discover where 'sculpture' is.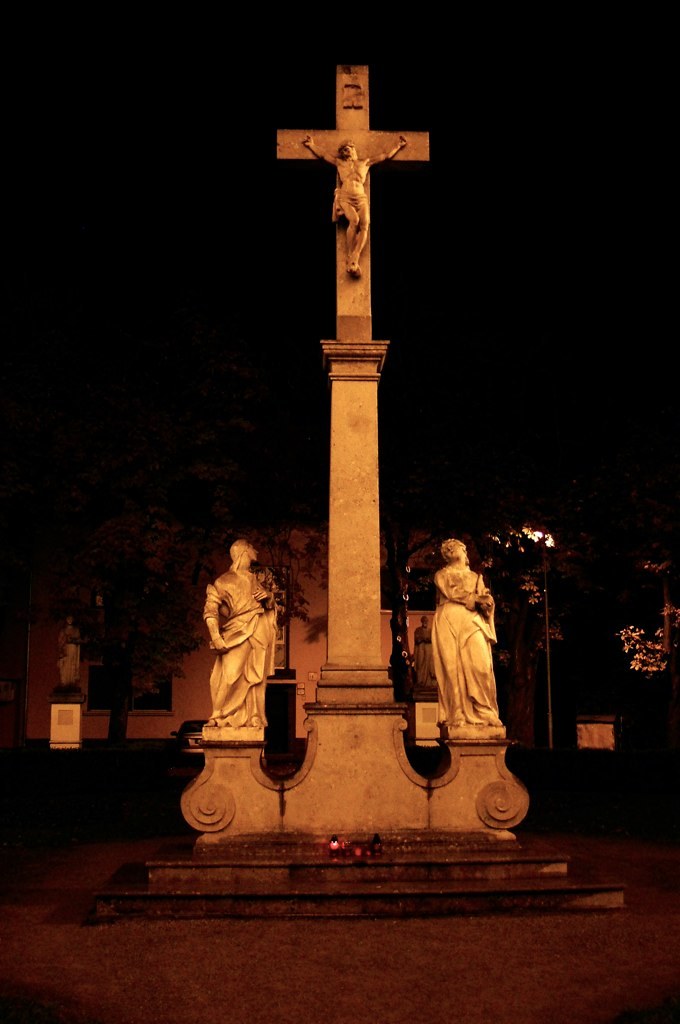
Discovered at l=426, t=537, r=516, b=727.
